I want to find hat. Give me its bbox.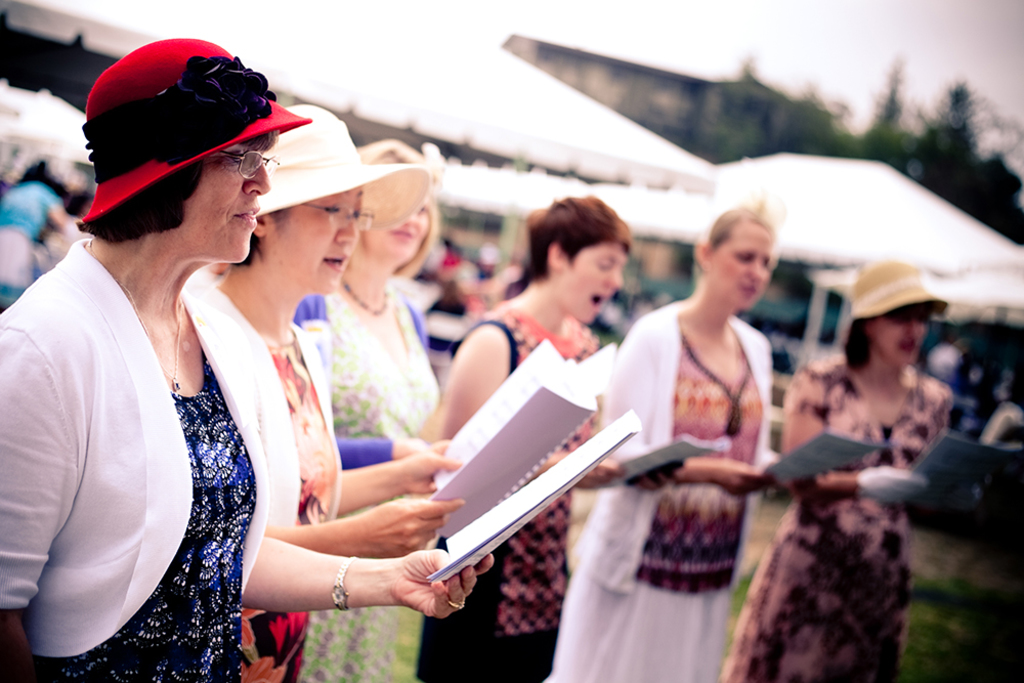
rect(849, 260, 948, 322).
